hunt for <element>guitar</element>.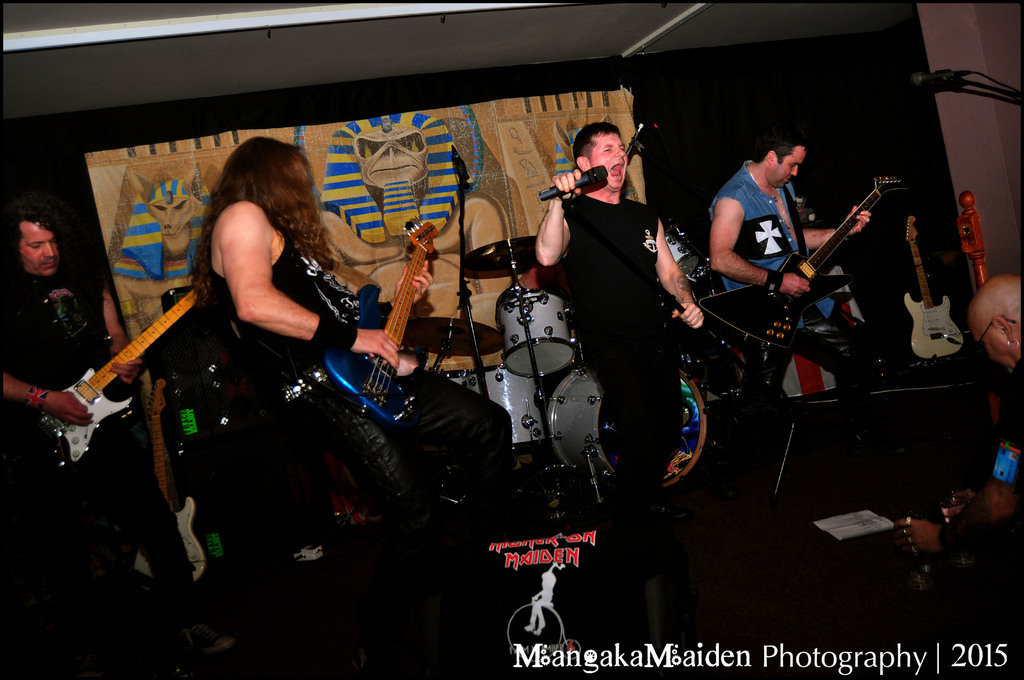
Hunted down at box(323, 213, 438, 429).
